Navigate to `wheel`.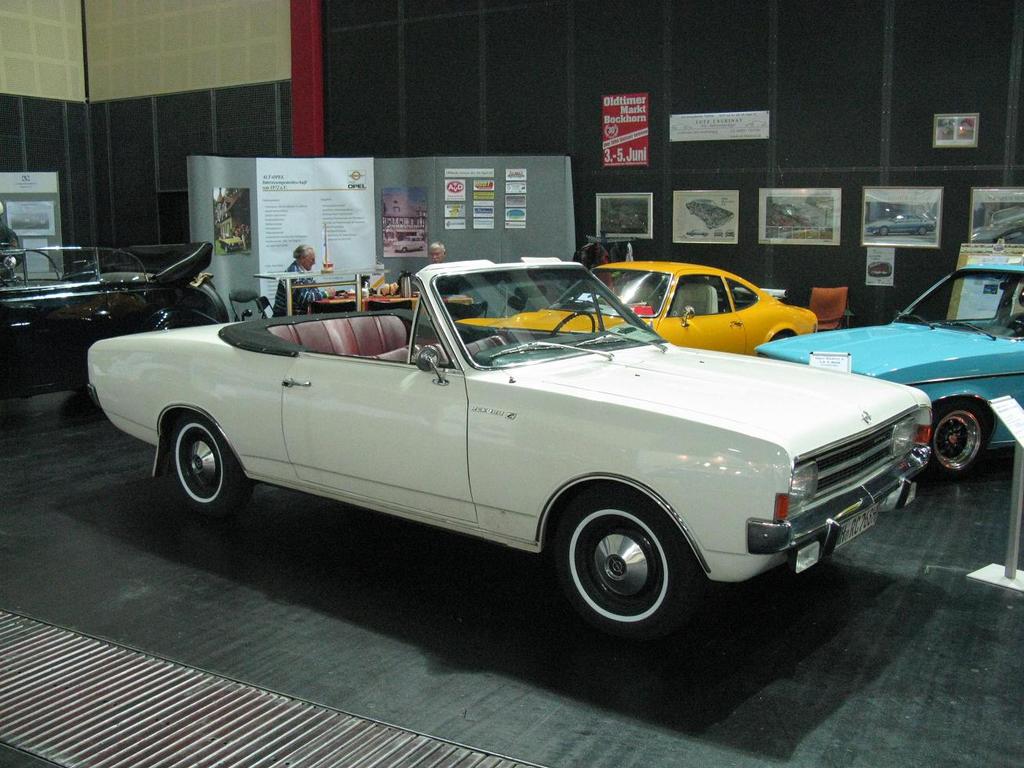
Navigation target: left=549, top=495, right=698, bottom=630.
